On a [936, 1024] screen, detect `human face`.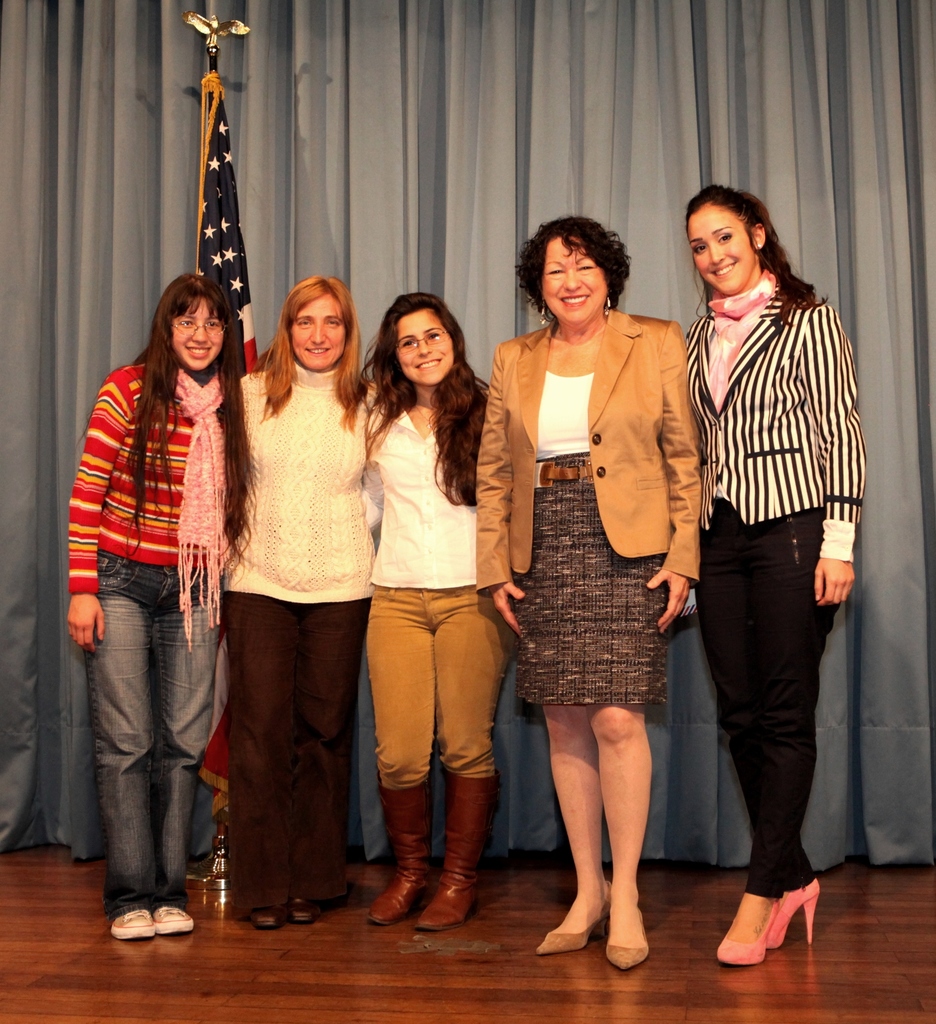
box(694, 205, 755, 291).
